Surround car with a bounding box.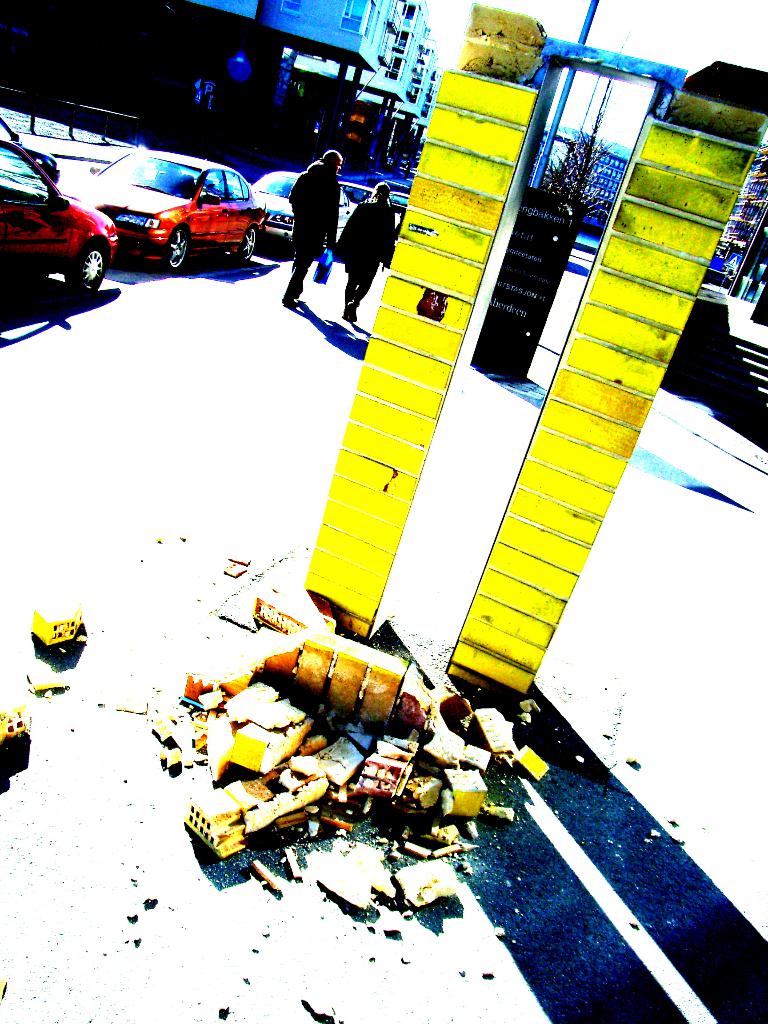
67/148/270/273.
